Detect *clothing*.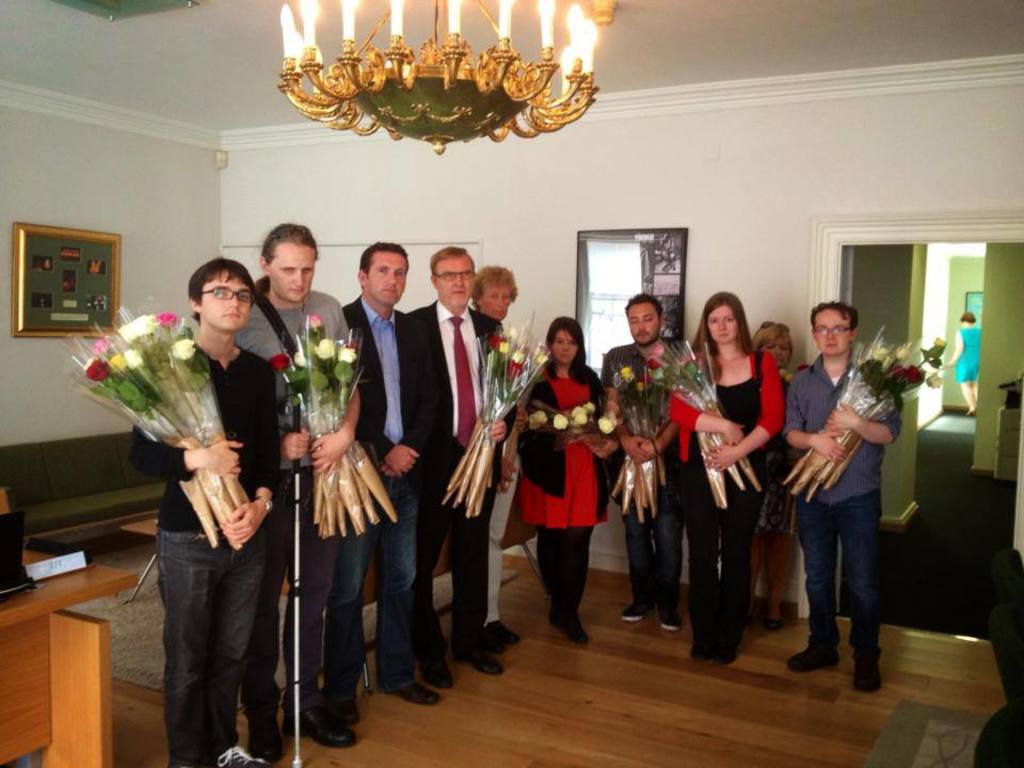
Detected at BBox(753, 369, 790, 527).
